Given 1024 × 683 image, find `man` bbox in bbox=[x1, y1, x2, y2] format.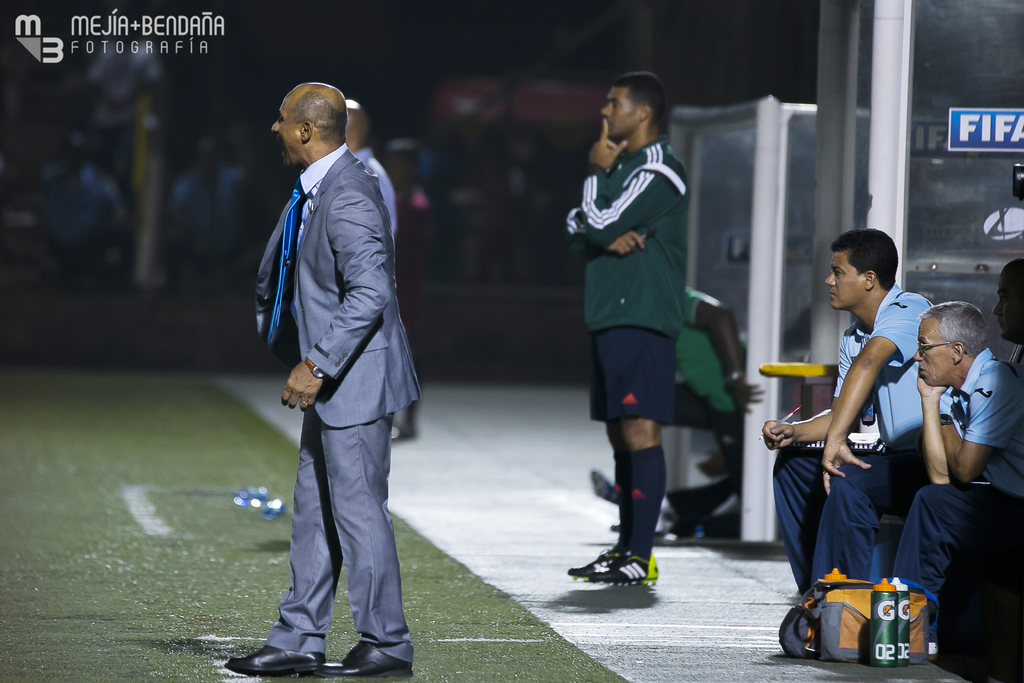
bbox=[166, 136, 255, 277].
